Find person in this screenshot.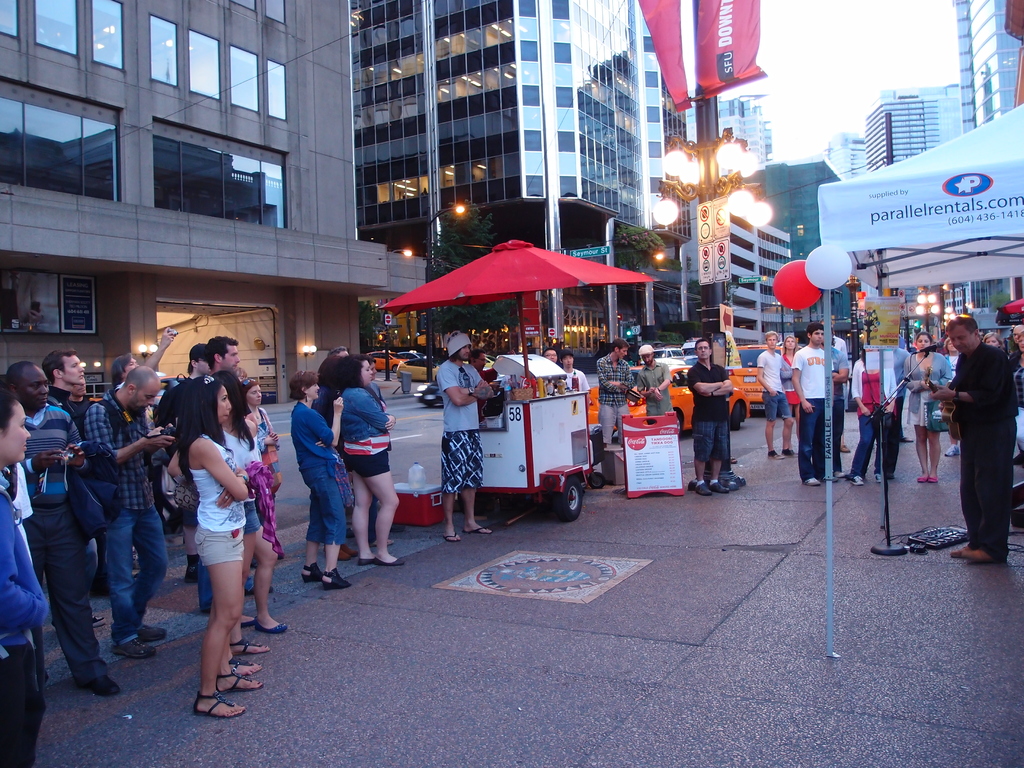
The bounding box for person is left=147, top=325, right=217, bottom=415.
